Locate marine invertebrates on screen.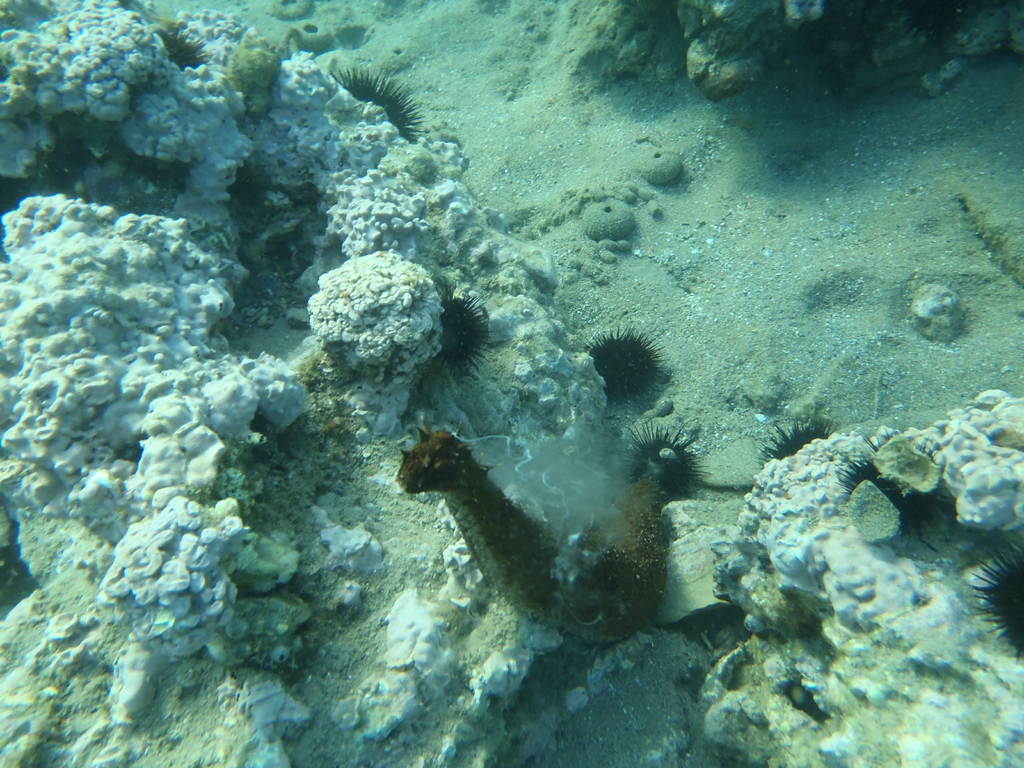
On screen at [392, 396, 710, 659].
